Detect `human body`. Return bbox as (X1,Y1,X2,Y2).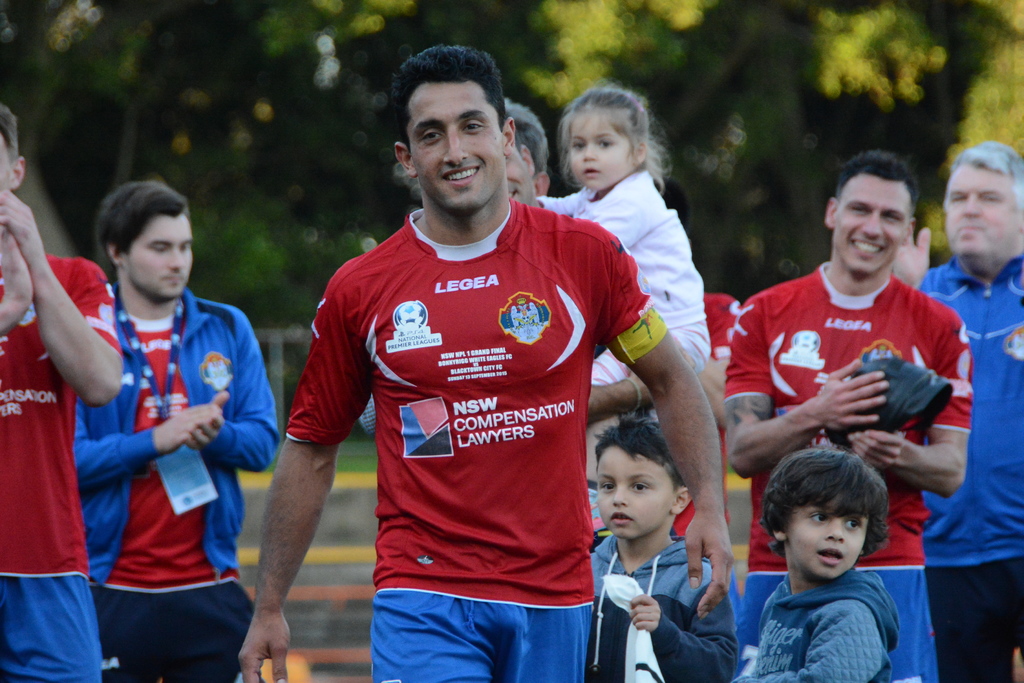
(0,183,127,682).
